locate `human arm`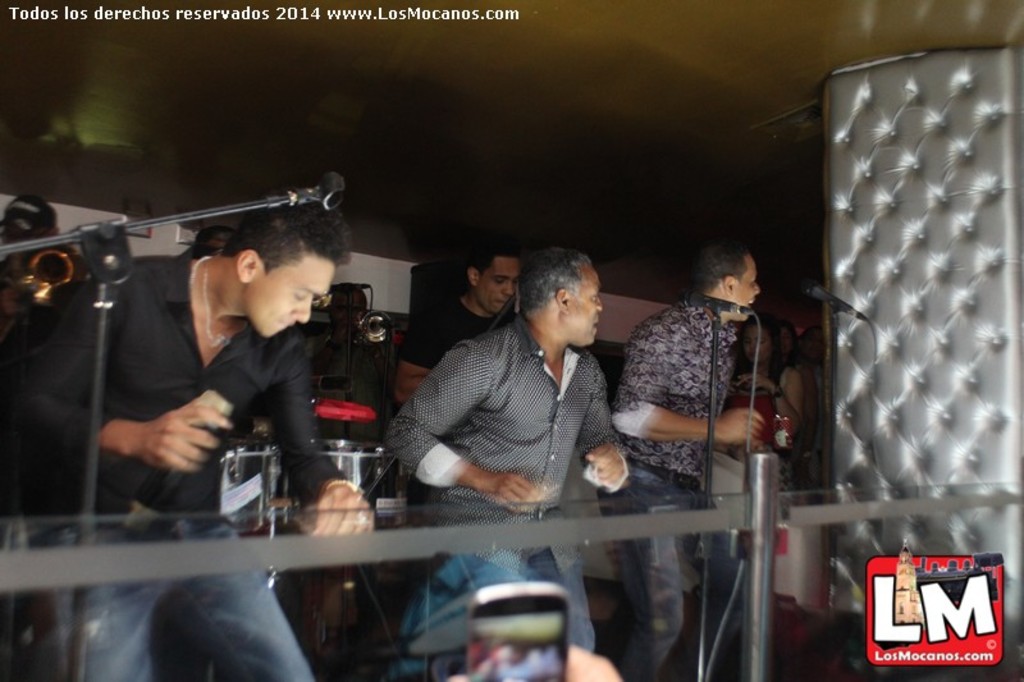
[735,369,806,439]
